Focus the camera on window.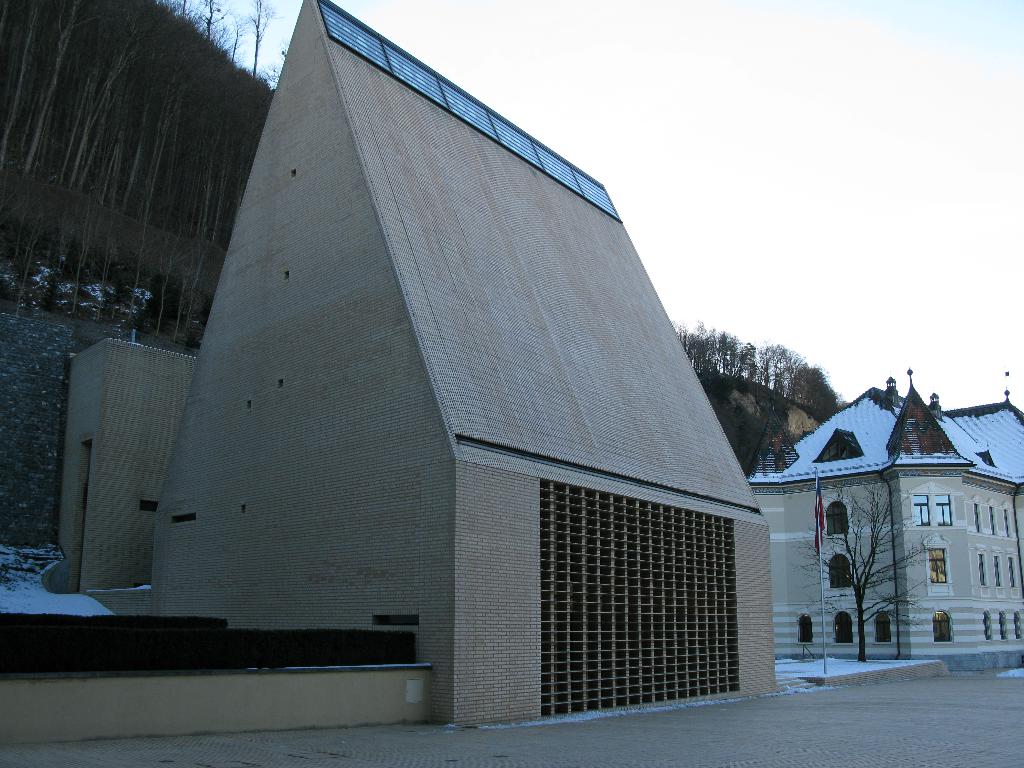
Focus region: {"x1": 244, "y1": 399, "x2": 252, "y2": 412}.
